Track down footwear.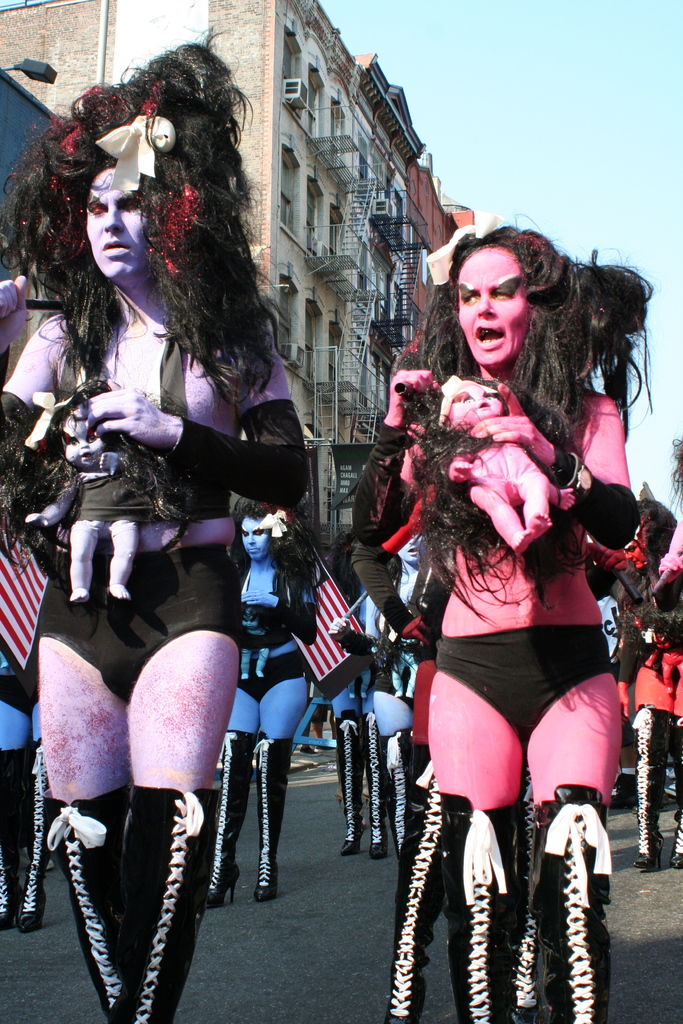
Tracked to x1=440, y1=792, x2=526, y2=1021.
